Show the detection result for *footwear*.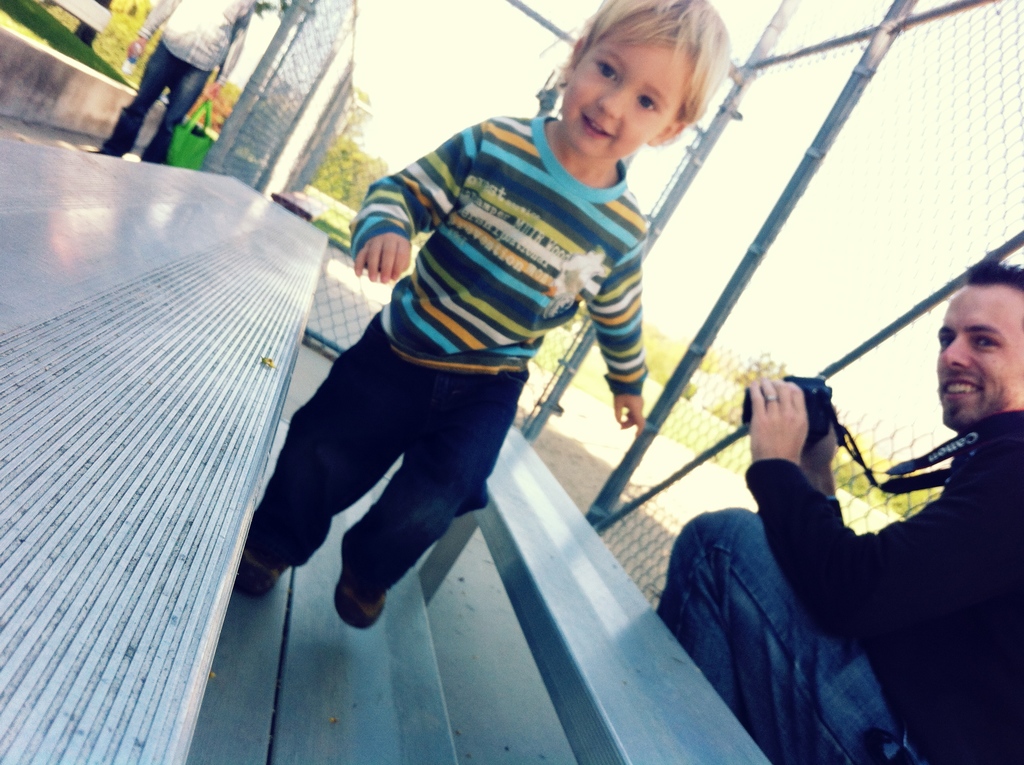
334/553/387/631.
